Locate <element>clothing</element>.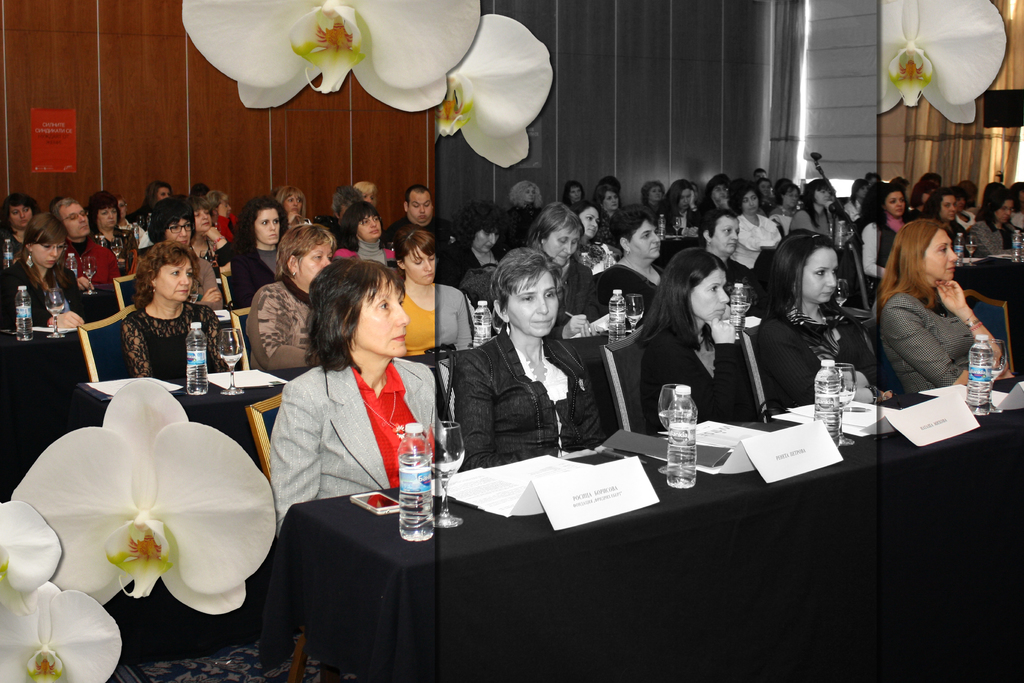
Bounding box: [left=86, top=224, right=141, bottom=264].
